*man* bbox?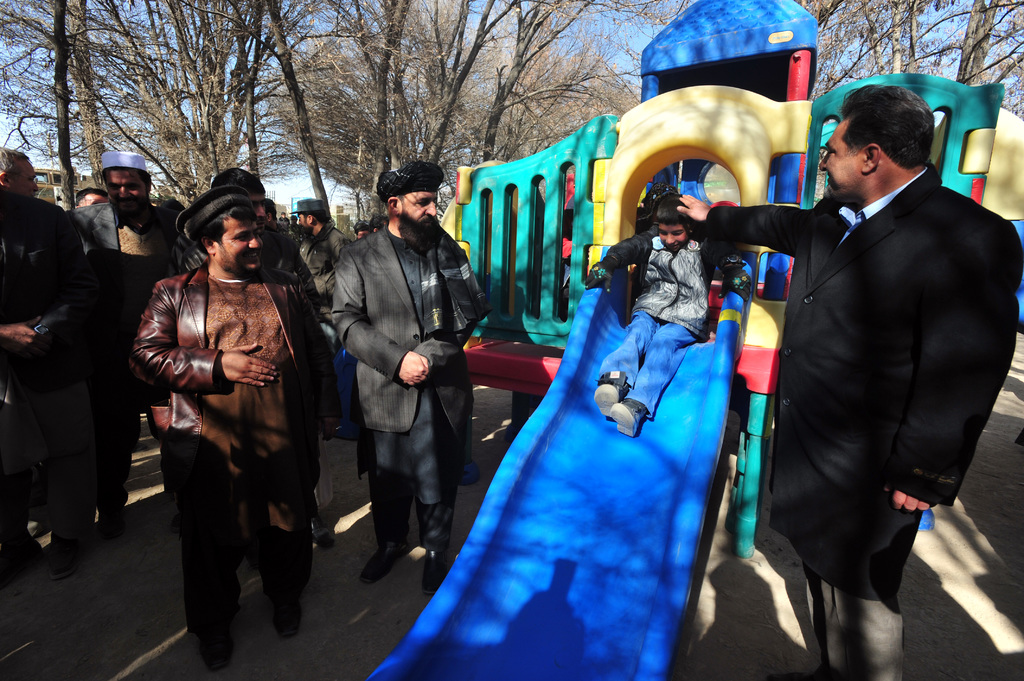
126, 187, 330, 674
